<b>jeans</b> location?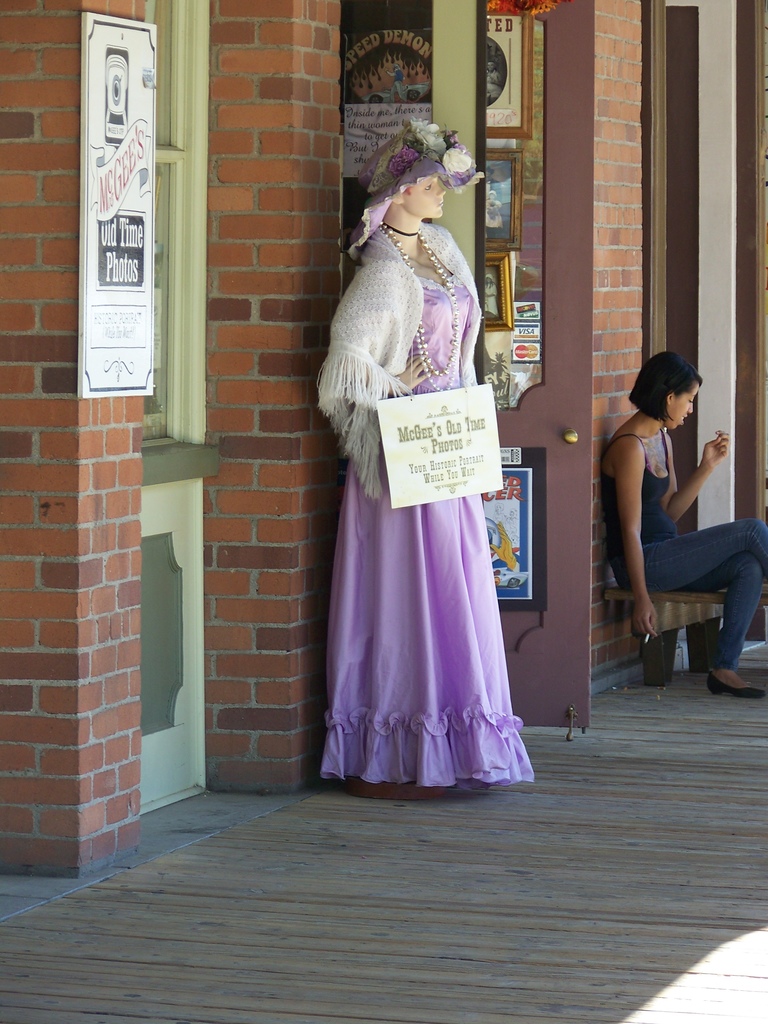
609/506/746/679
